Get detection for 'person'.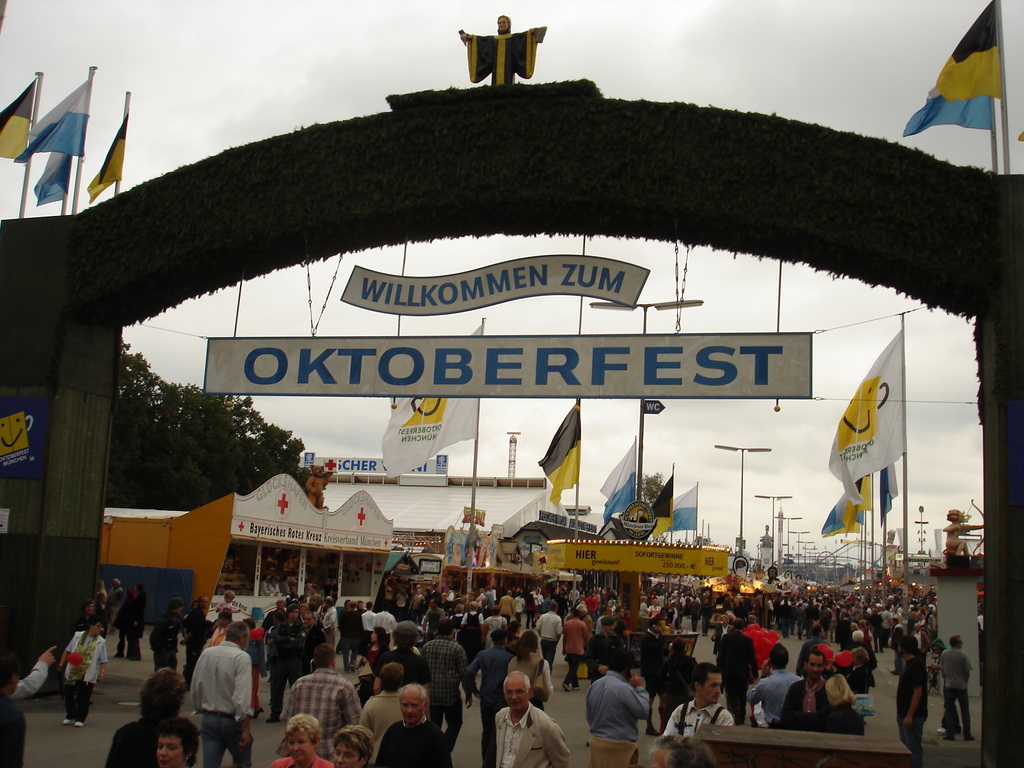
Detection: x1=580, y1=650, x2=655, y2=767.
